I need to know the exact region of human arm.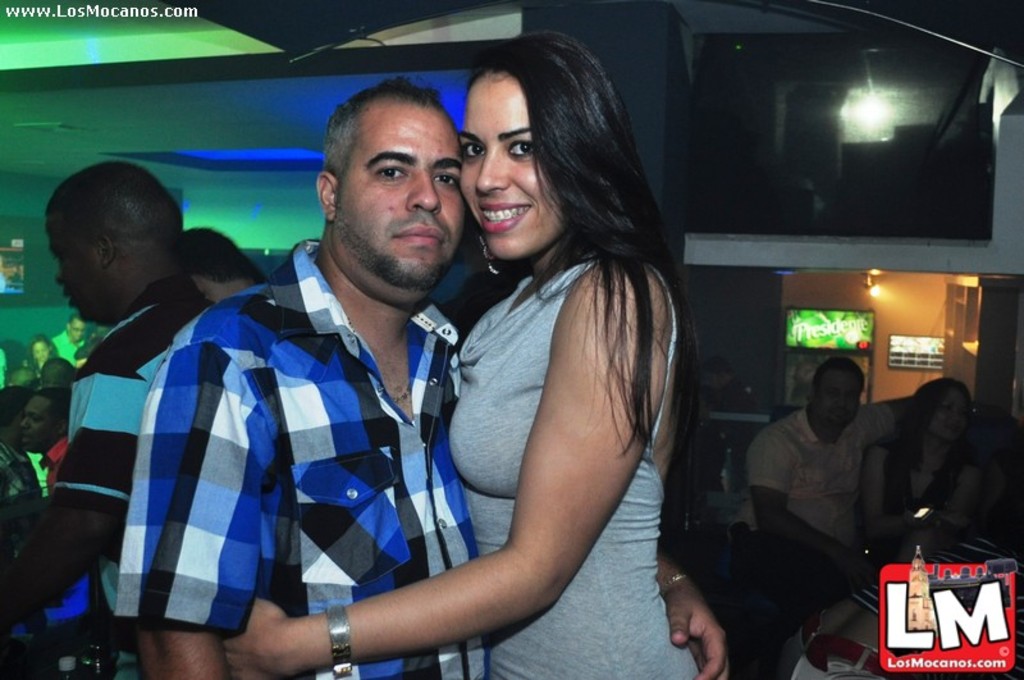
Region: [left=650, top=553, right=727, bottom=679].
